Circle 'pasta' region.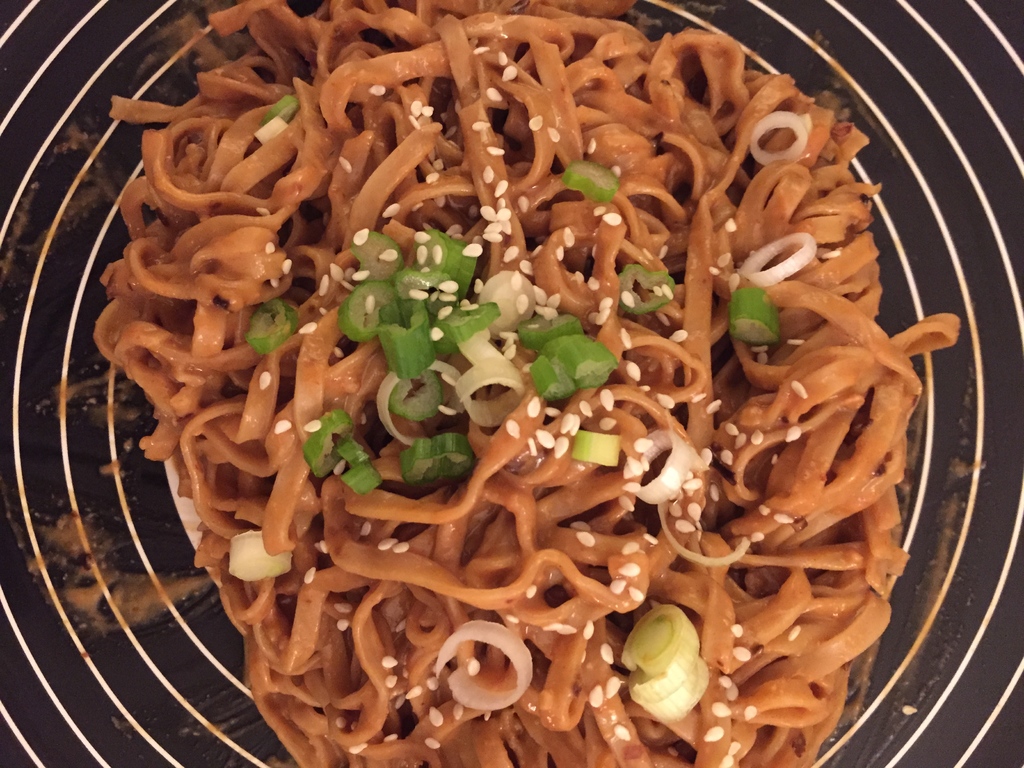
Region: BBox(89, 0, 959, 767).
